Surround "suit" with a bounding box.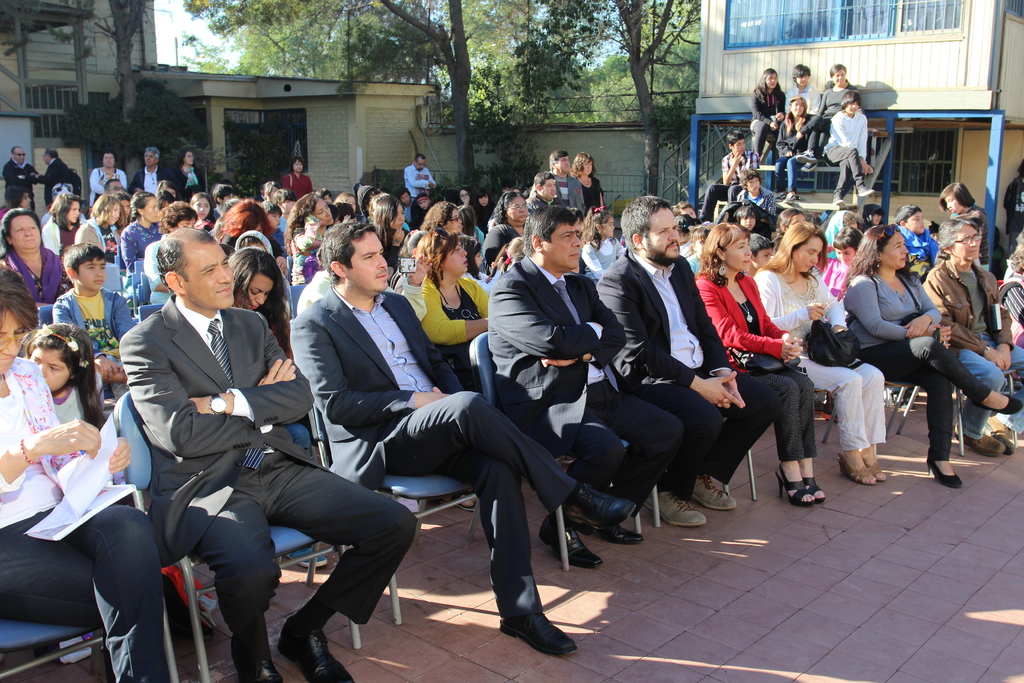
bbox(128, 271, 394, 652).
